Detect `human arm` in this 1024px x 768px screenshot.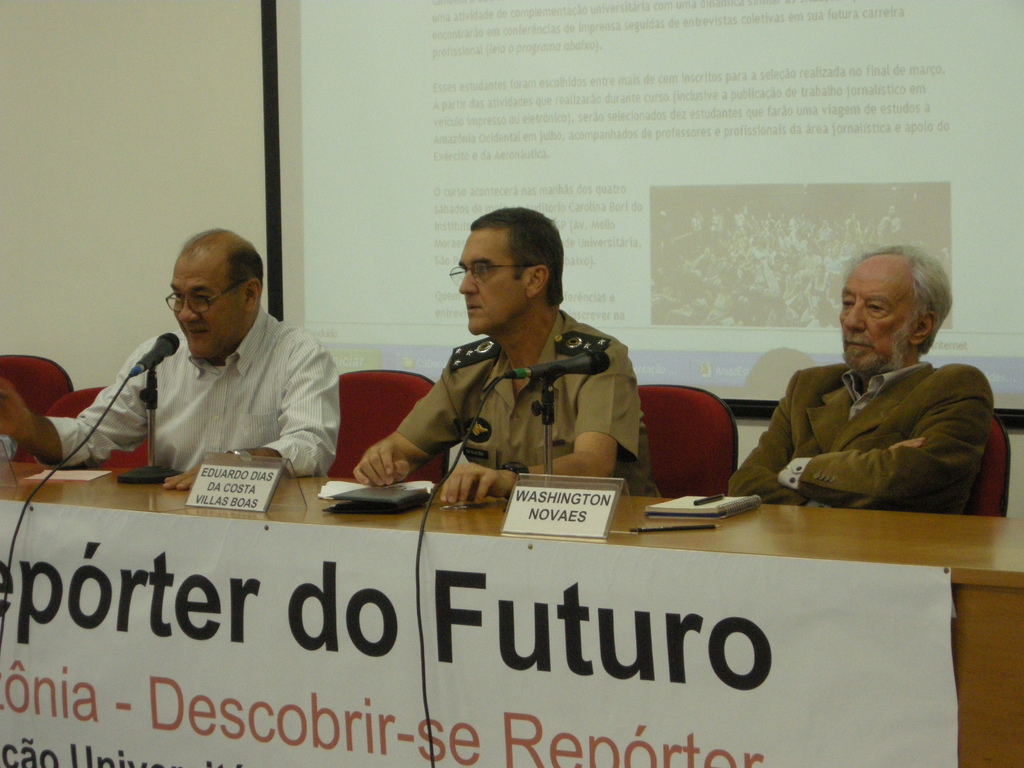
Detection: crop(430, 349, 638, 502).
